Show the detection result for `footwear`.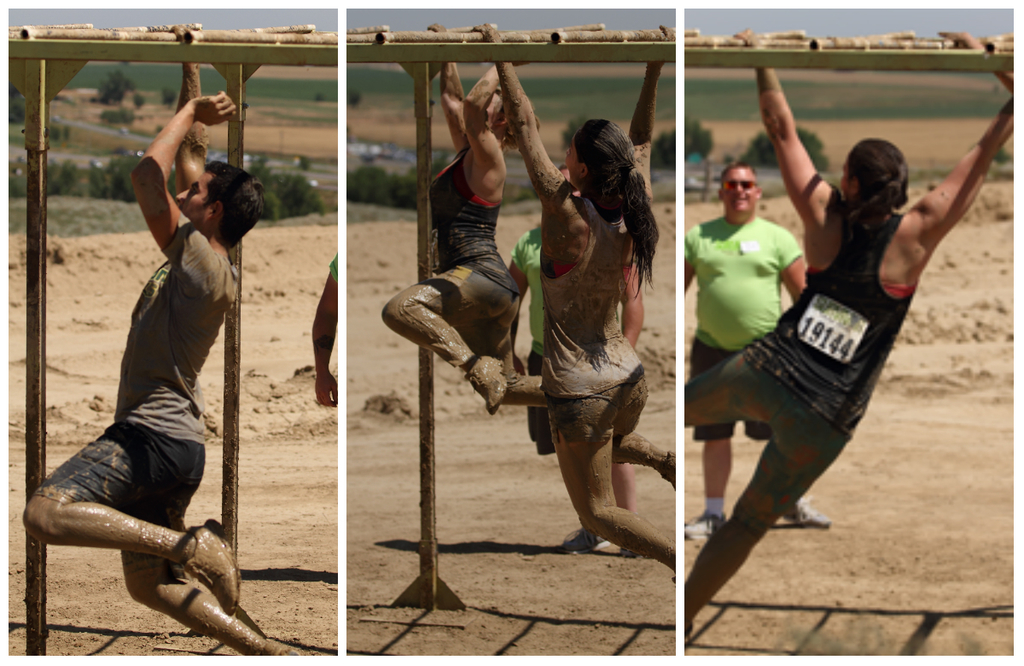
<region>787, 488, 830, 532</region>.
